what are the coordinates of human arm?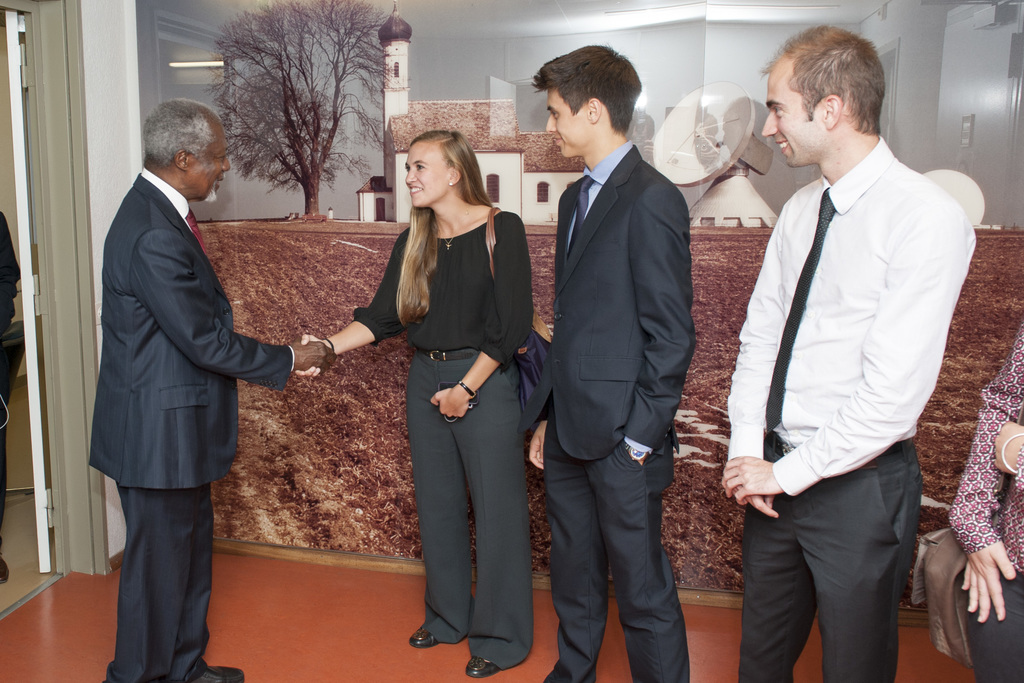
(728, 202, 951, 504).
